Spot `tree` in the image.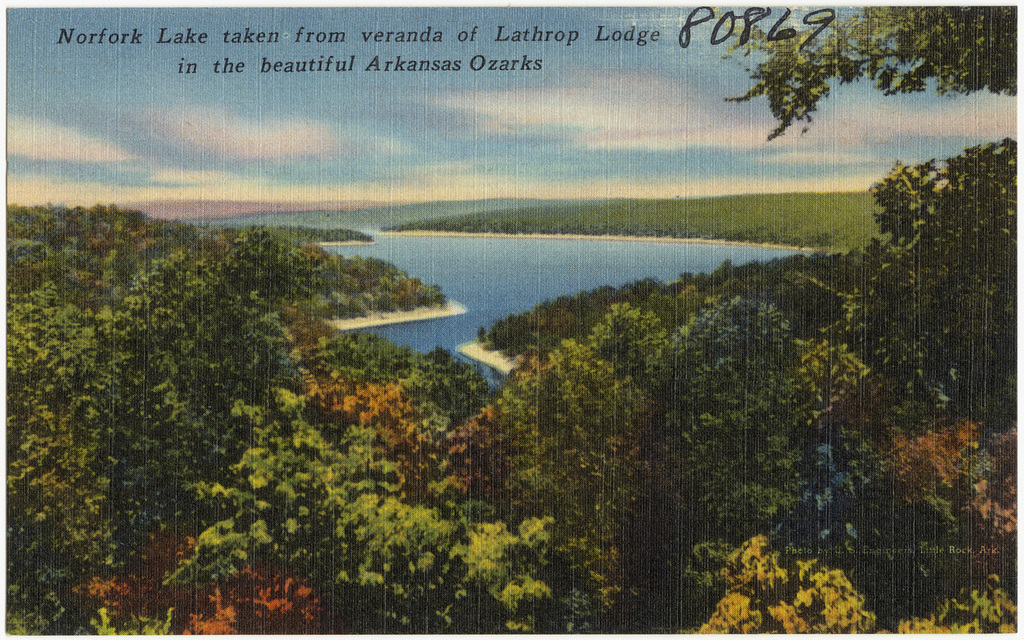
`tree` found at (x1=455, y1=418, x2=545, y2=534).
